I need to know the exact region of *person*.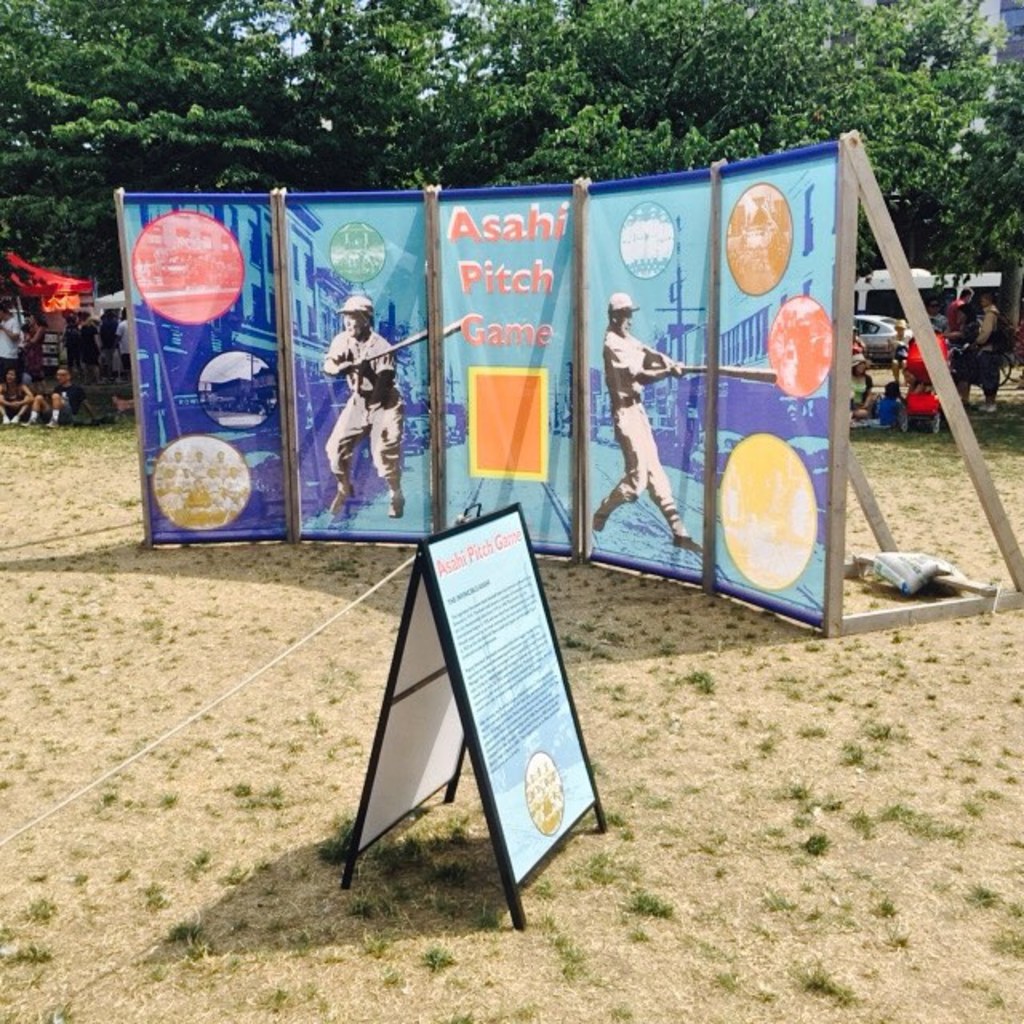
Region: Rect(322, 270, 397, 525).
